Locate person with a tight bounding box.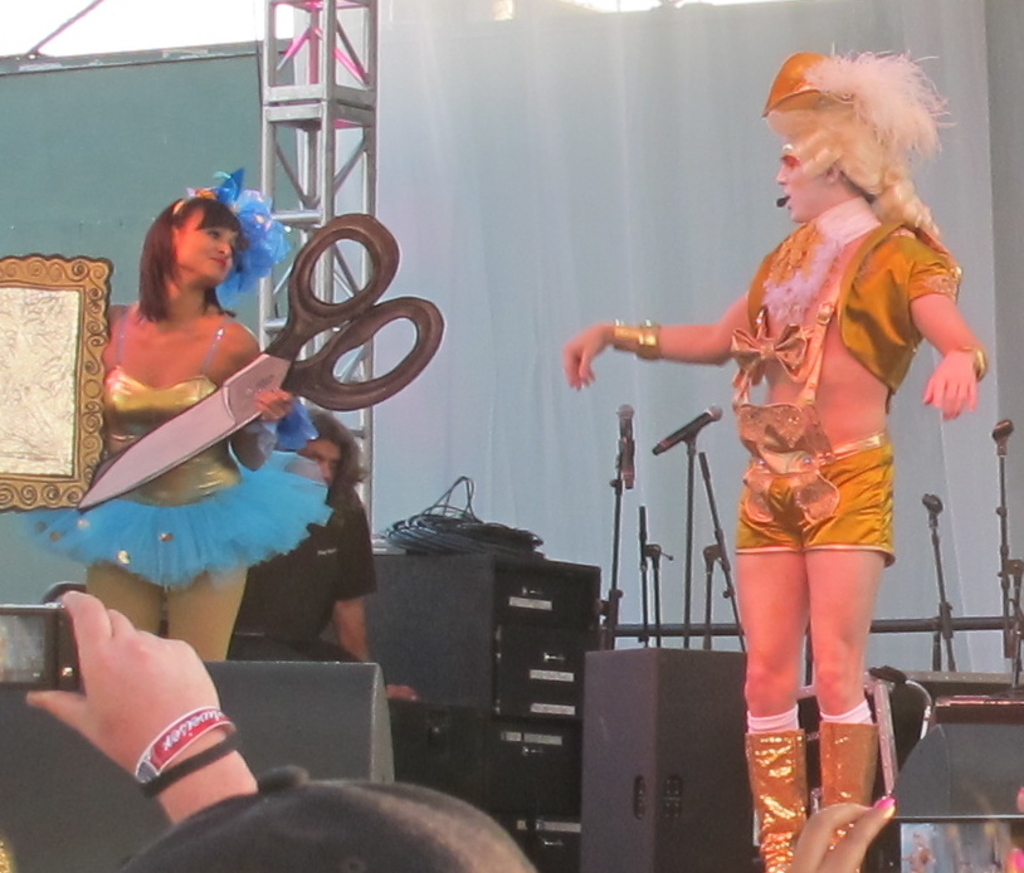
crop(225, 404, 418, 701).
